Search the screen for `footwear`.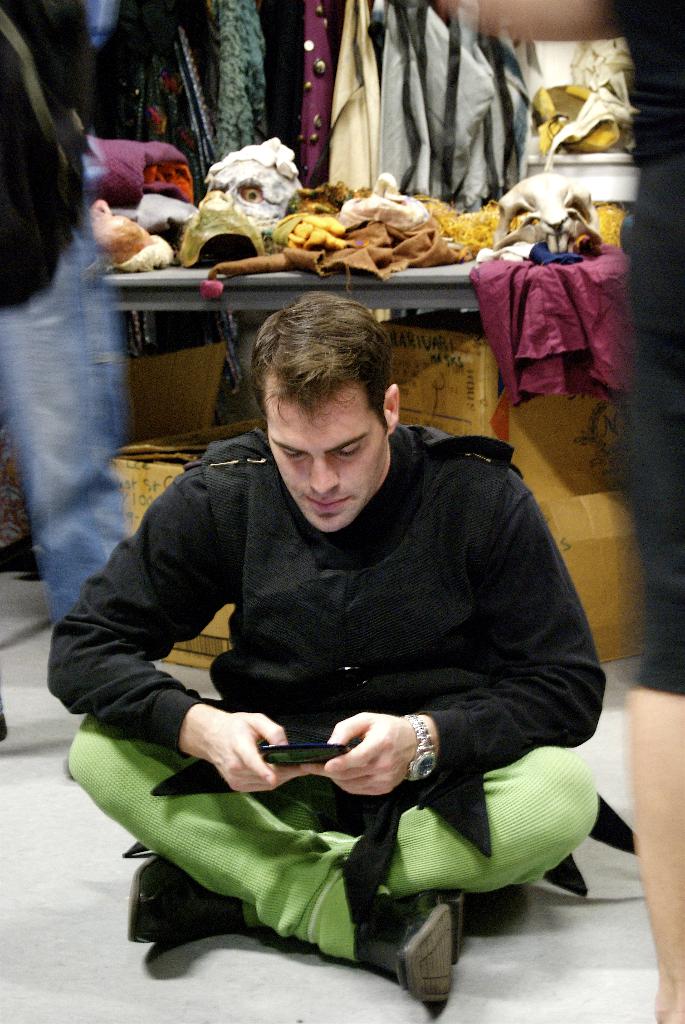
Found at 126,842,242,956.
